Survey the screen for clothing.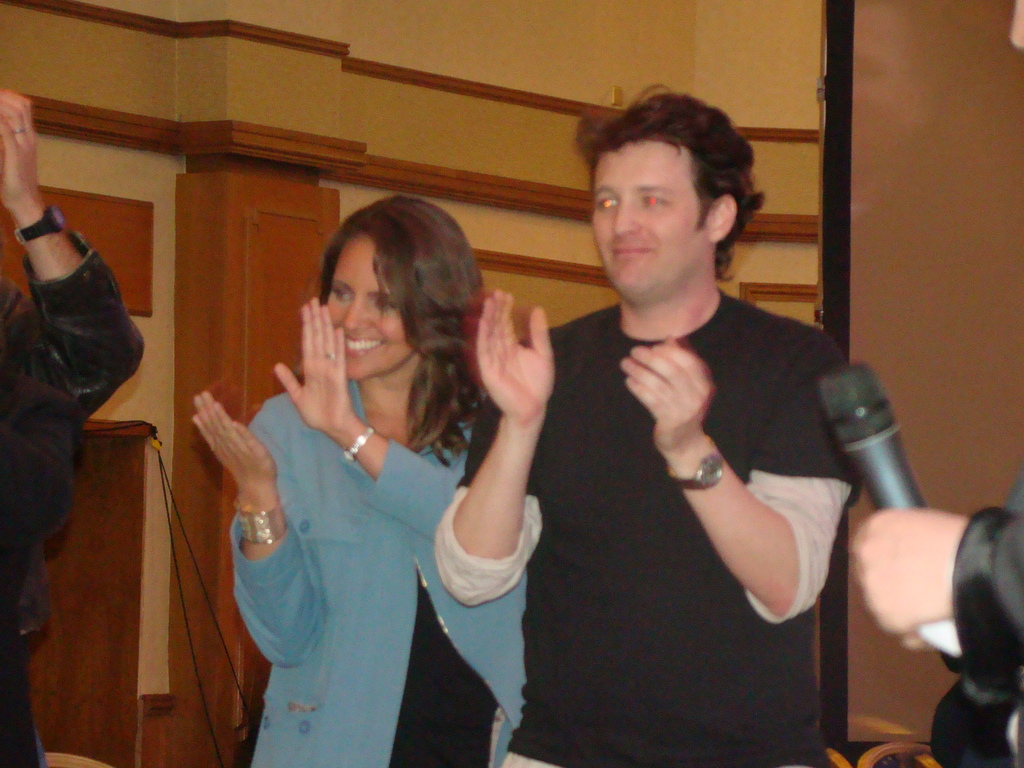
Survey found: x1=228, y1=373, x2=529, y2=767.
